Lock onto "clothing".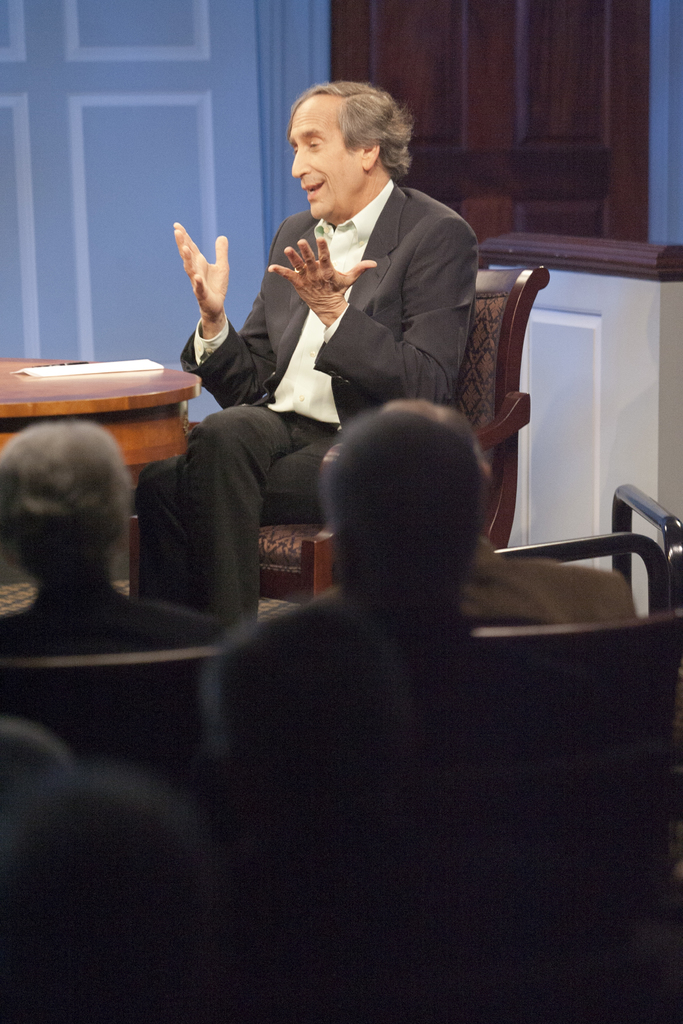
Locked: x1=0, y1=574, x2=218, y2=653.
